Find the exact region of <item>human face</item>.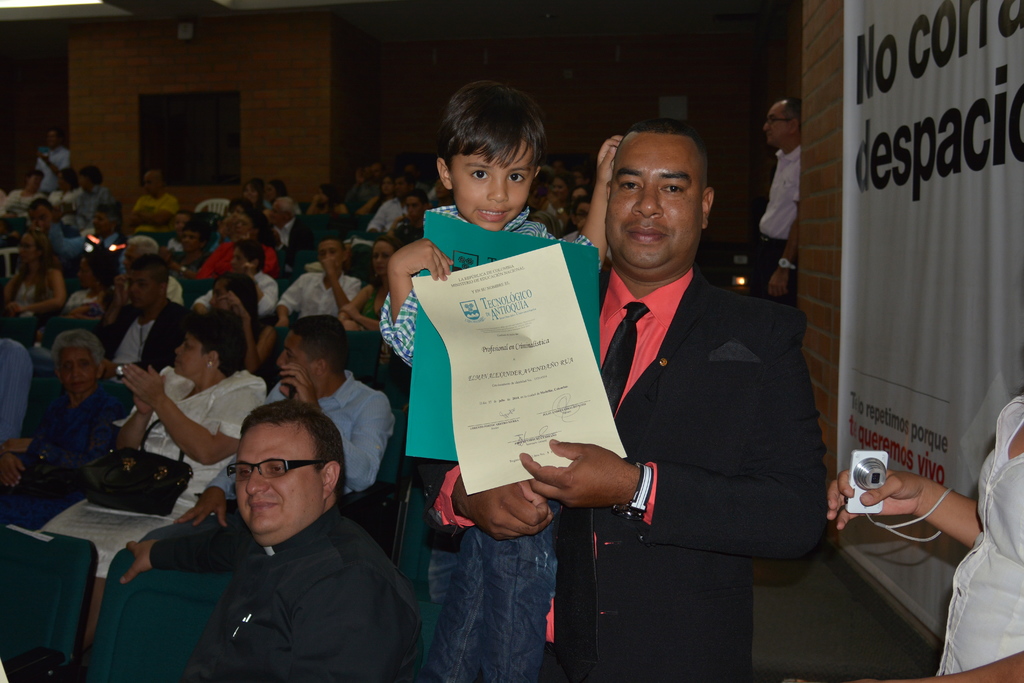
Exact region: region(768, 99, 794, 146).
